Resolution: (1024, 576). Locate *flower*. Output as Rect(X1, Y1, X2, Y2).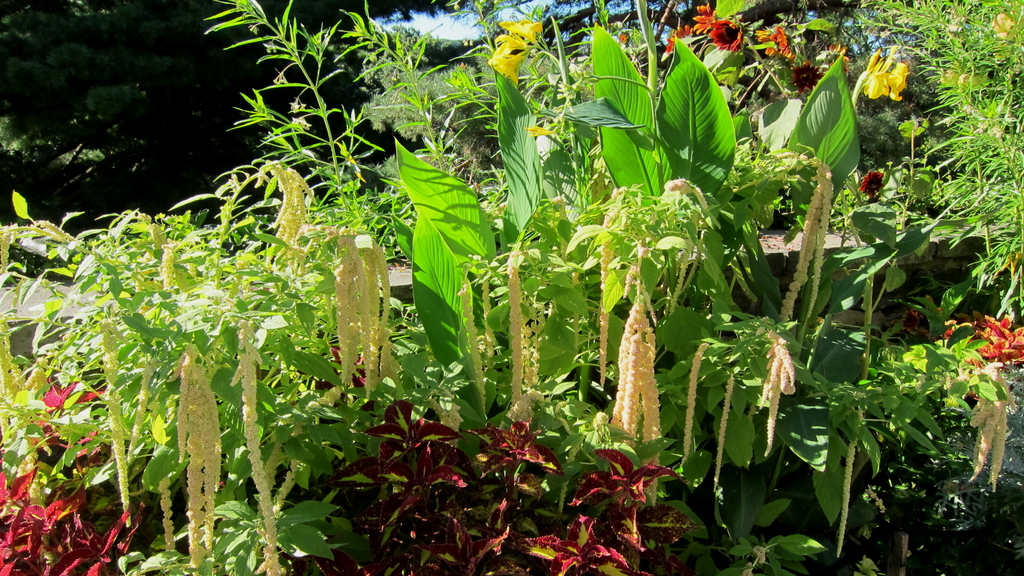
Rect(664, 26, 692, 55).
